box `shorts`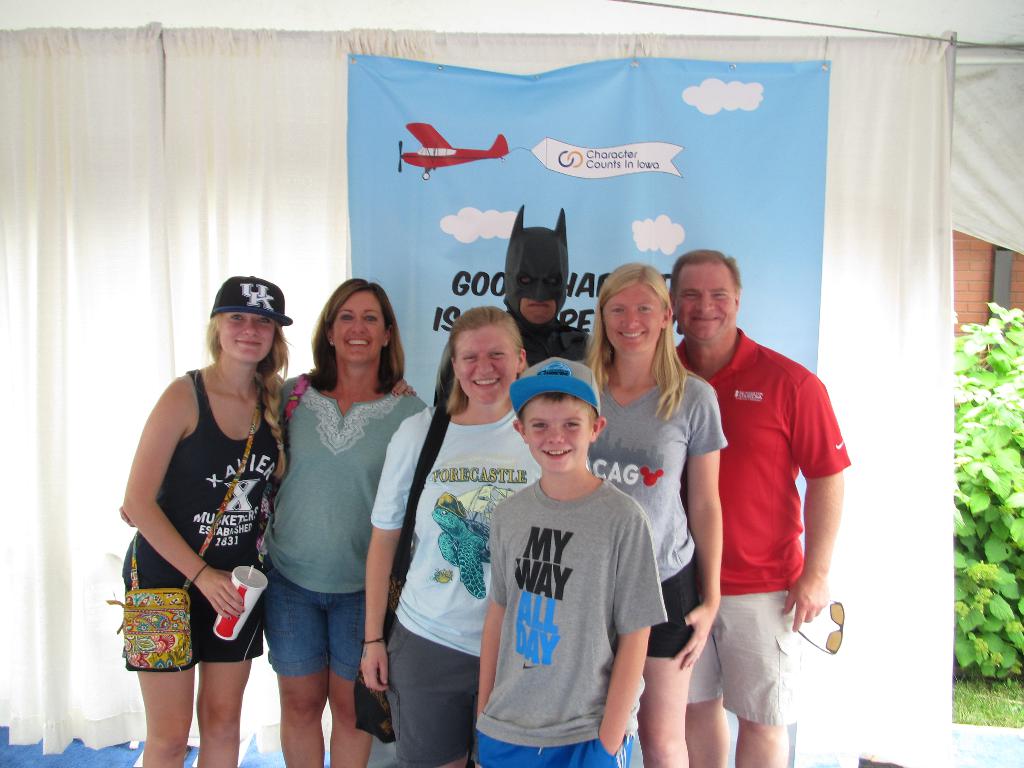
(left=387, top=643, right=479, bottom=767)
